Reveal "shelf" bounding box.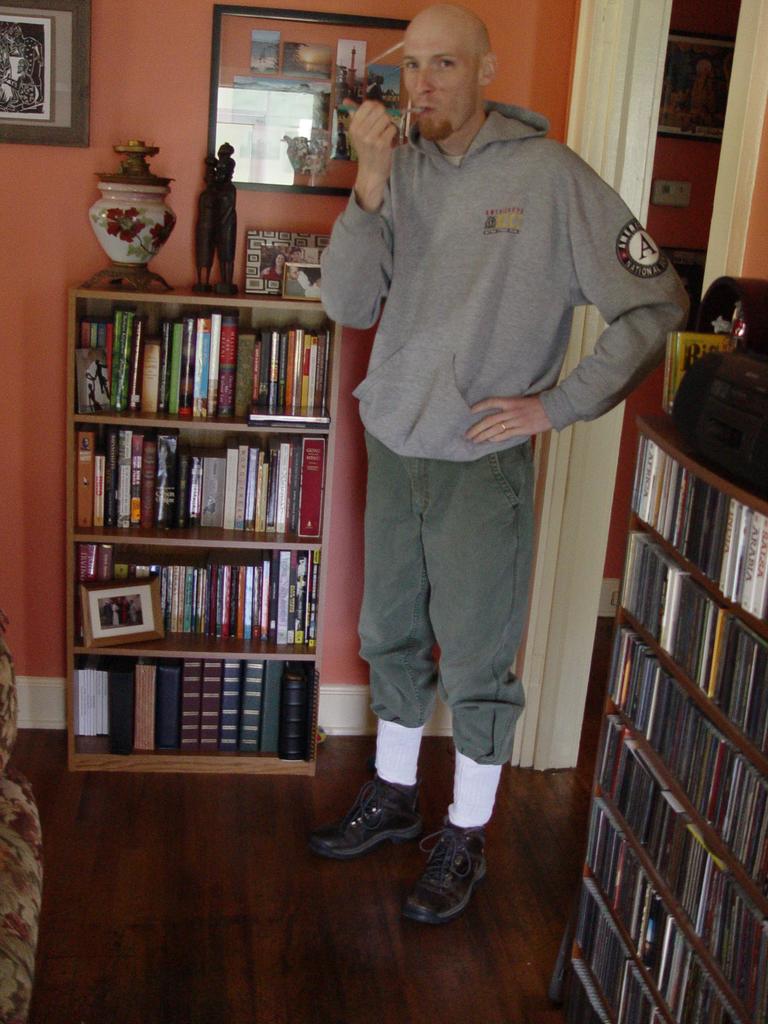
Revealed: bbox(69, 280, 332, 773).
